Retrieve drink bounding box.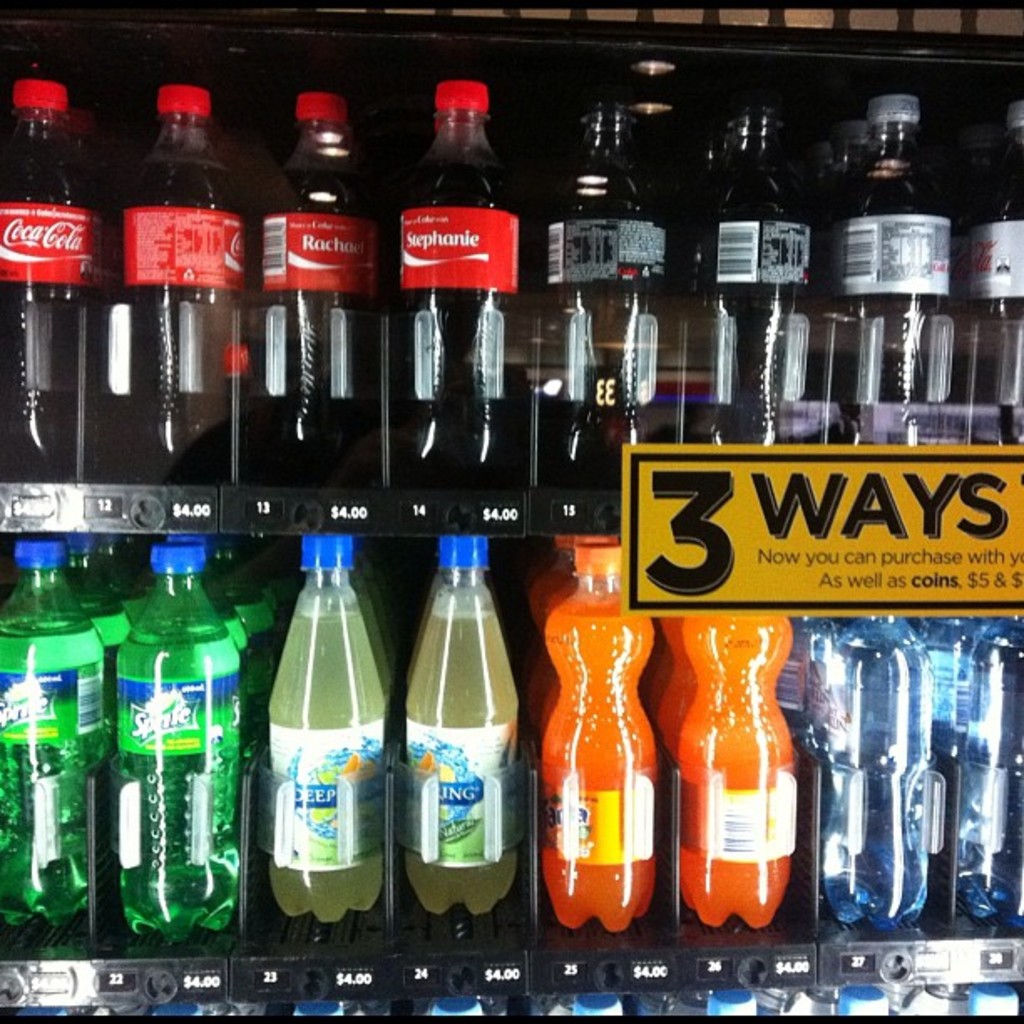
Bounding box: x1=545 y1=199 x2=658 y2=519.
